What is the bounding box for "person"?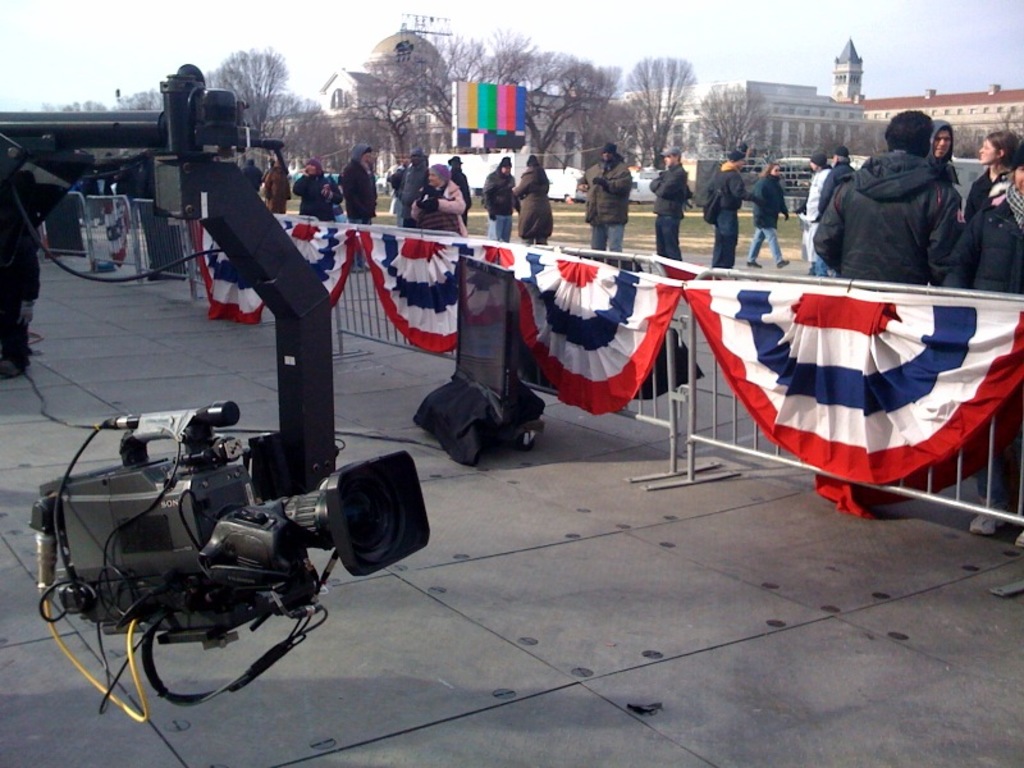
bbox(577, 141, 631, 260).
